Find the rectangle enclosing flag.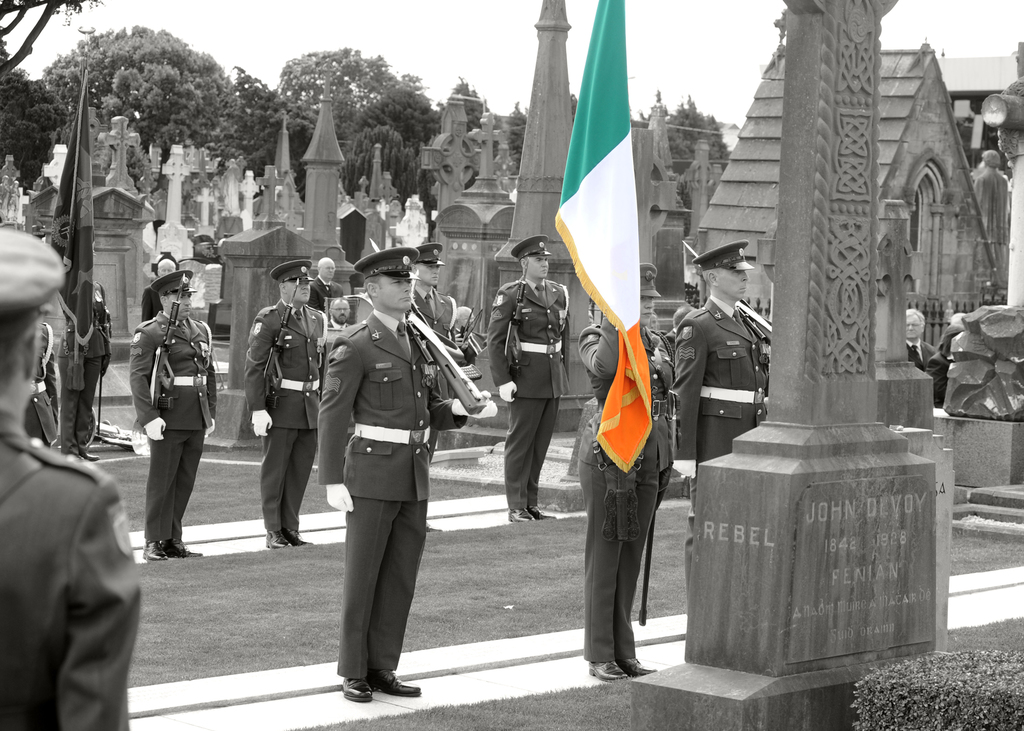
box(53, 48, 92, 462).
